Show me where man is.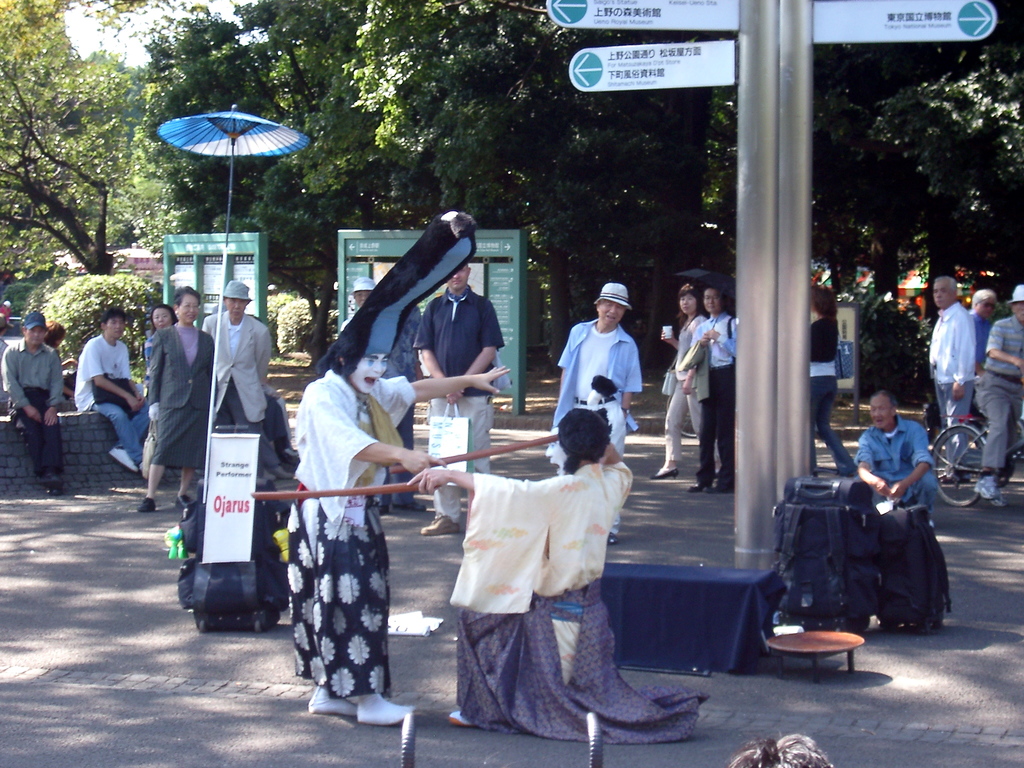
man is at 411, 263, 509, 534.
